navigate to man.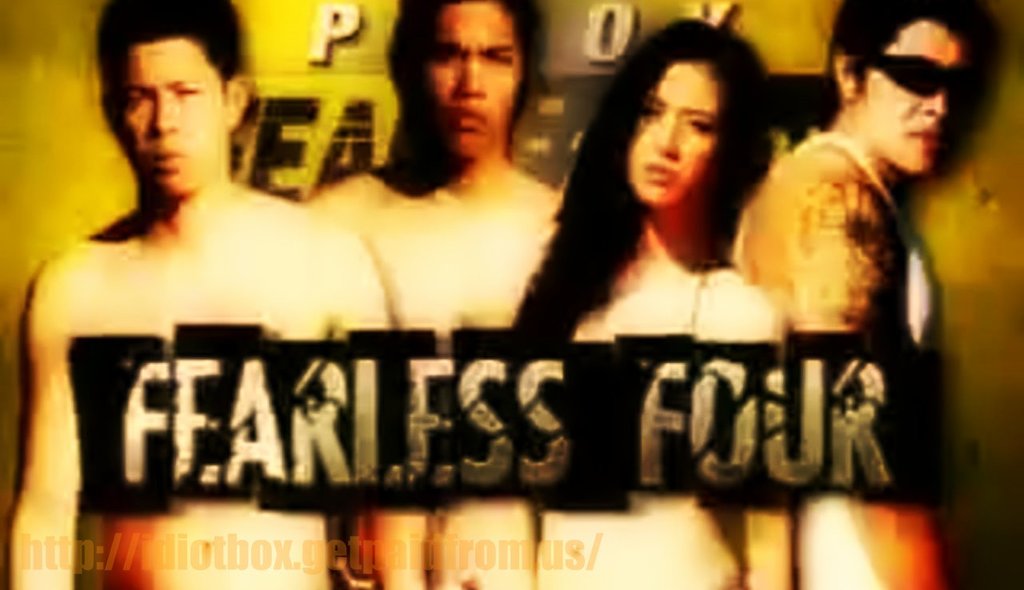
Navigation target: bbox=(6, 2, 426, 589).
